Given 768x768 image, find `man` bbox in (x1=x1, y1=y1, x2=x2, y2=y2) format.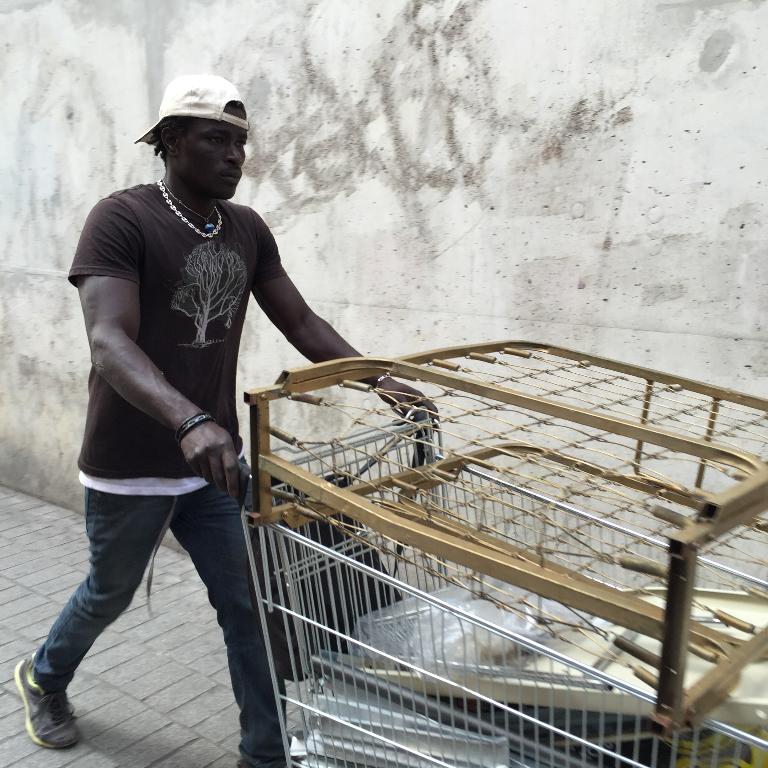
(x1=7, y1=74, x2=439, y2=767).
